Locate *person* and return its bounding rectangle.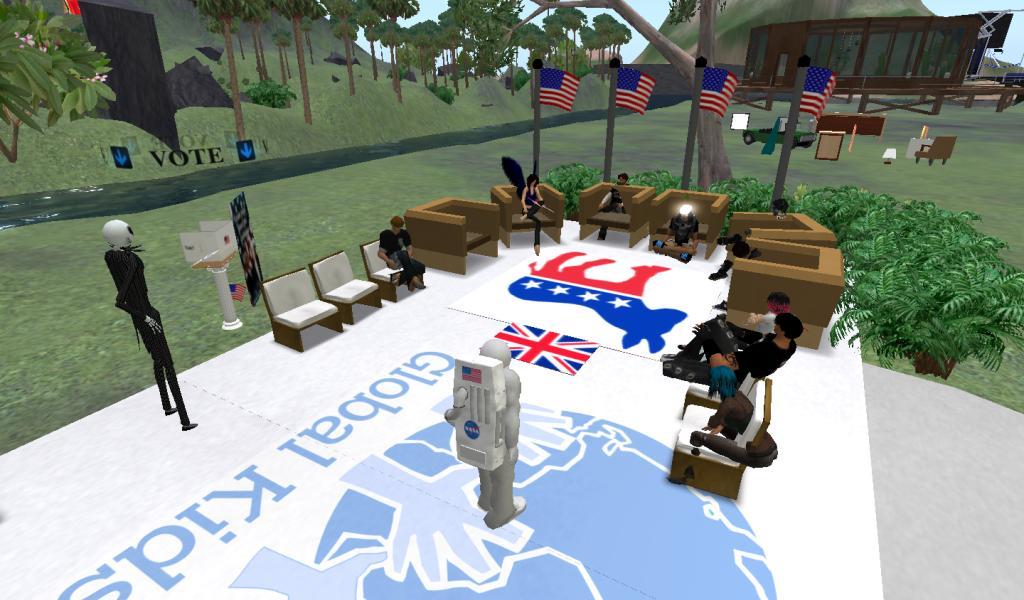
bbox(704, 199, 793, 280).
